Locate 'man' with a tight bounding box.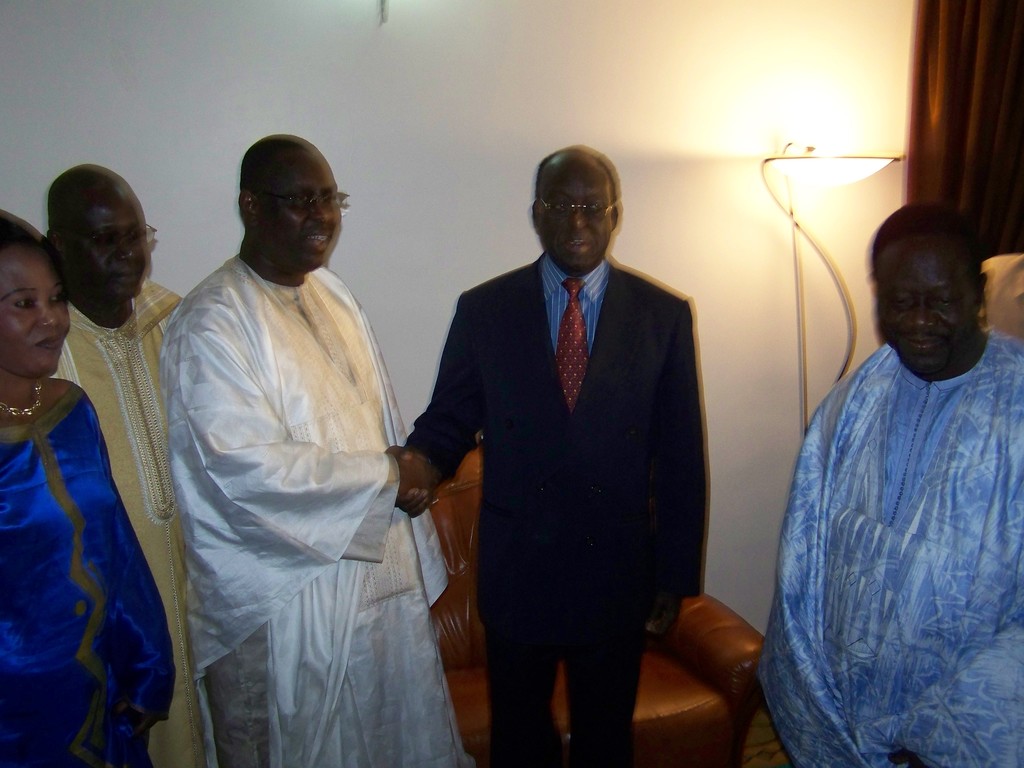
<box>184,127,452,767</box>.
